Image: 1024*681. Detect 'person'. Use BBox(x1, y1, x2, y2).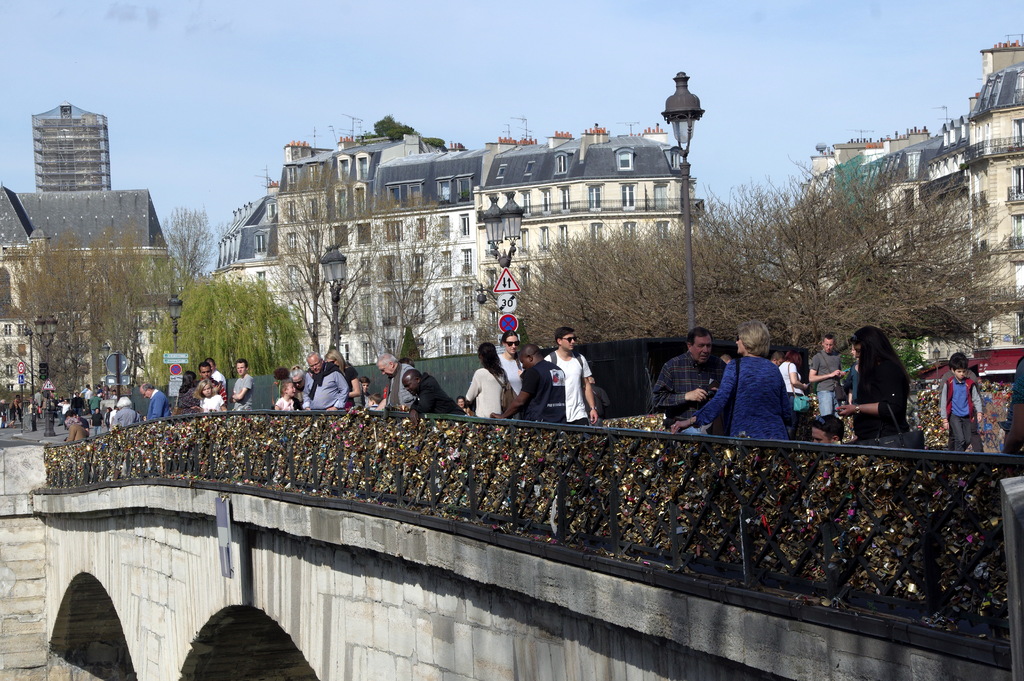
BBox(275, 382, 302, 415).
